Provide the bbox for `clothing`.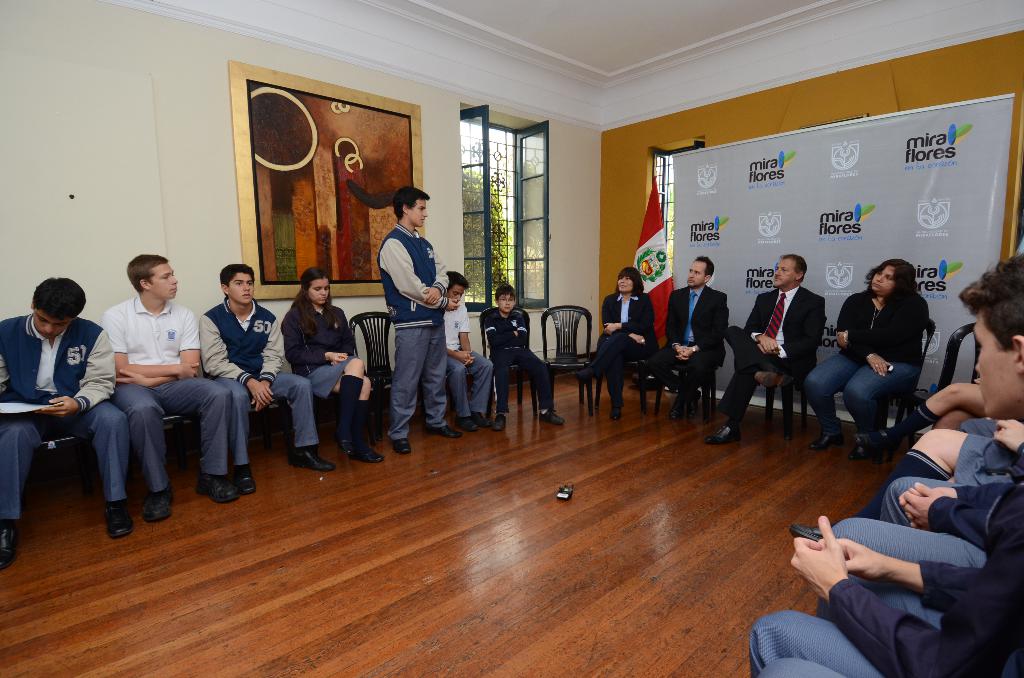
(639, 284, 721, 417).
